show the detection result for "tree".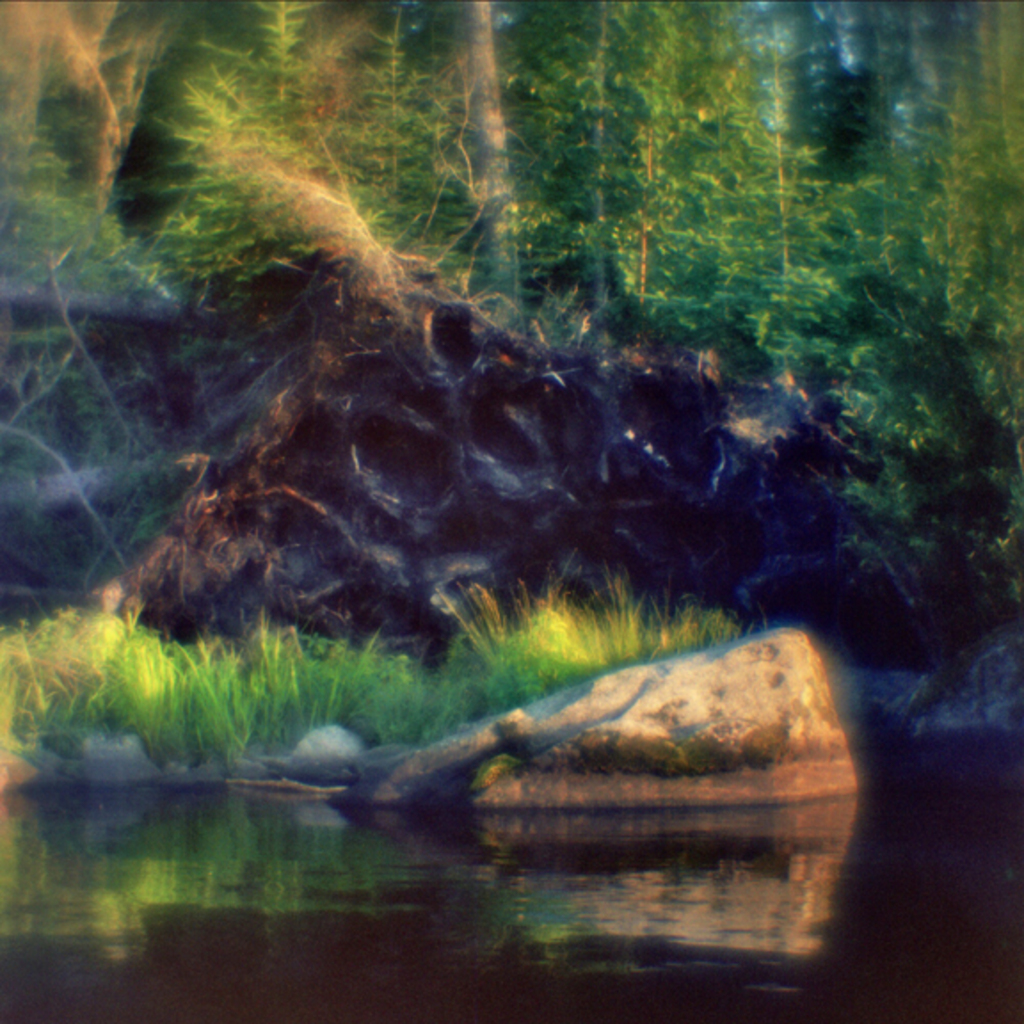
[left=0, top=0, right=1022, bottom=348].
